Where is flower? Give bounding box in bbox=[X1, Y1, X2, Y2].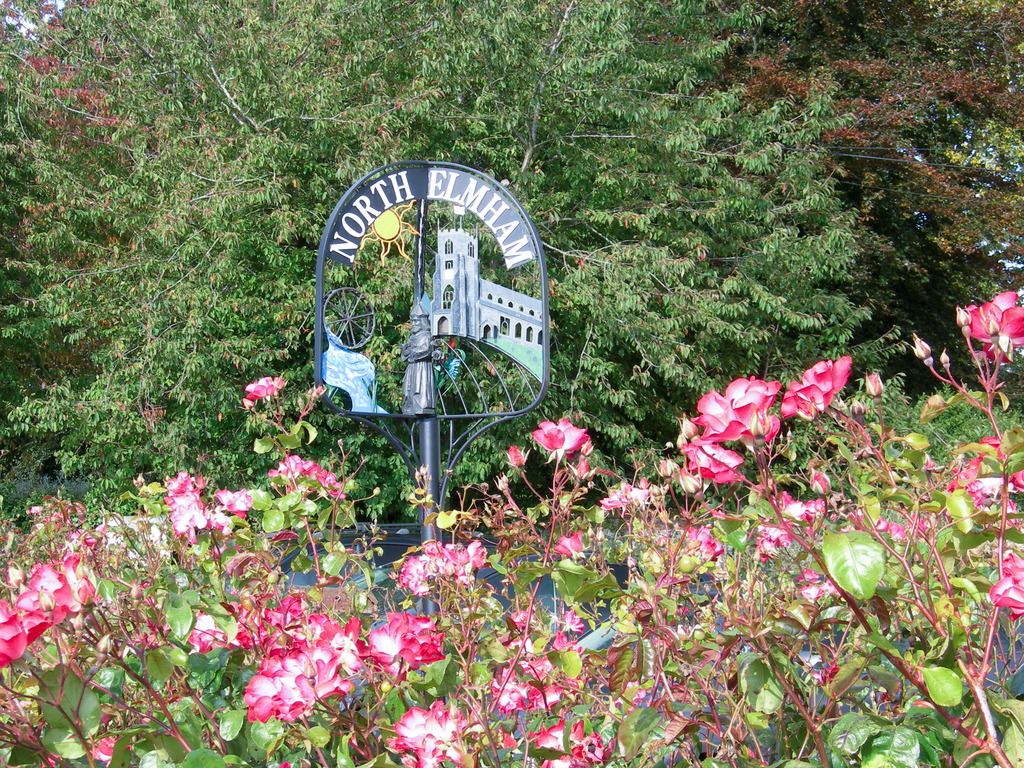
bbox=[781, 358, 850, 427].
